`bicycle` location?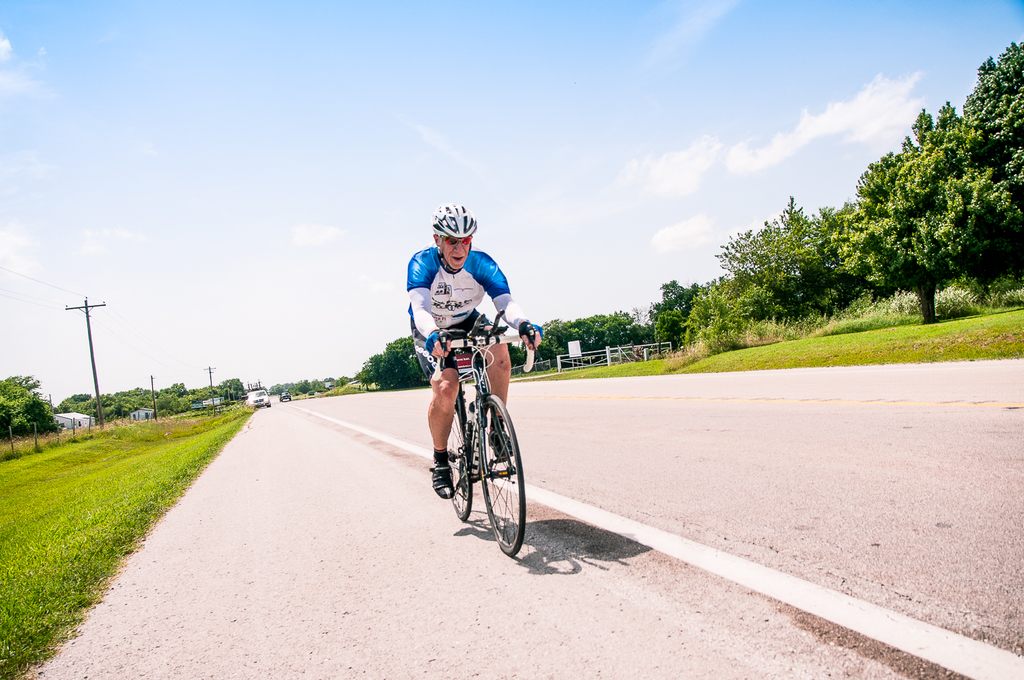
locate(434, 305, 526, 552)
